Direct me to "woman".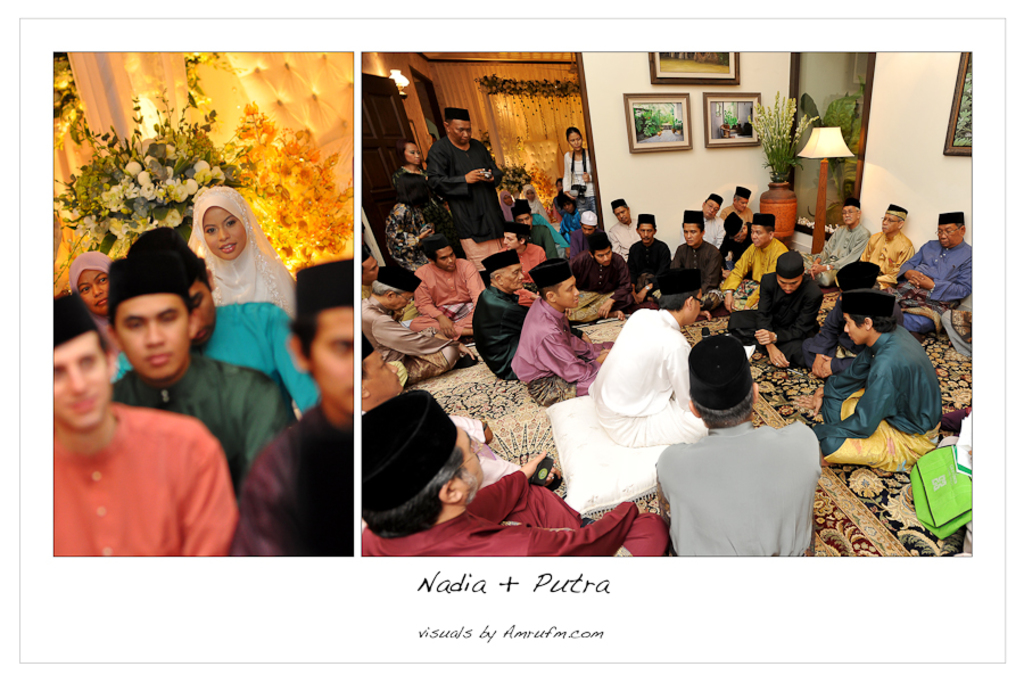
Direction: bbox=(521, 183, 552, 215).
